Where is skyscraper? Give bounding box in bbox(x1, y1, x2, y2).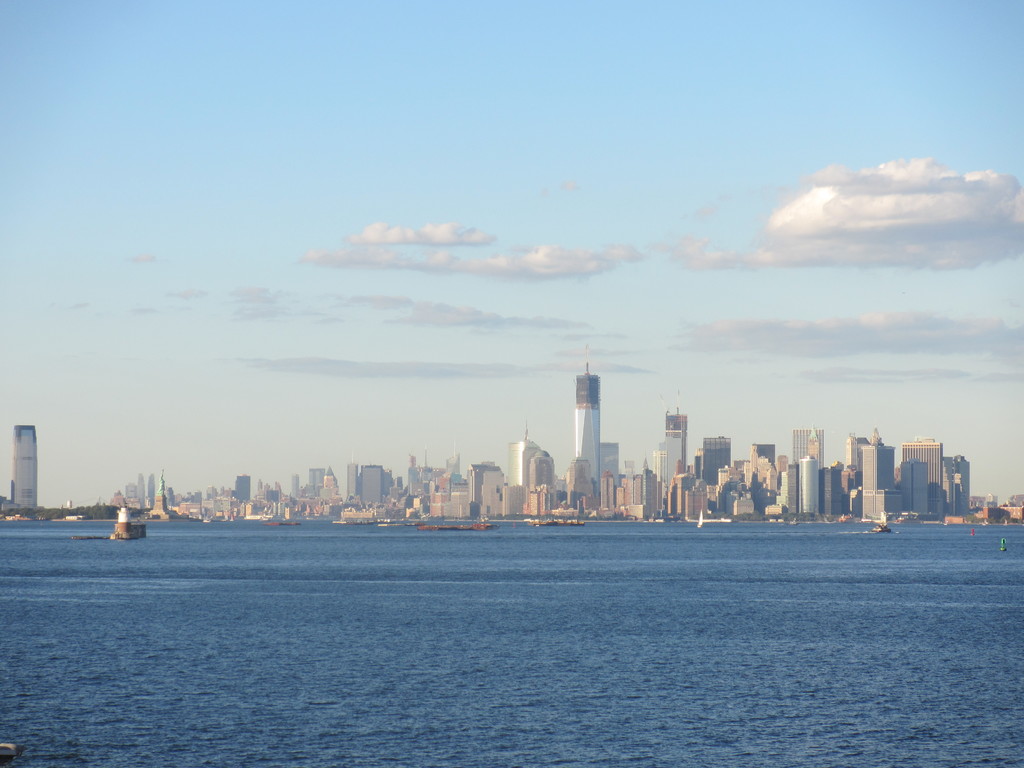
bbox(403, 457, 473, 518).
